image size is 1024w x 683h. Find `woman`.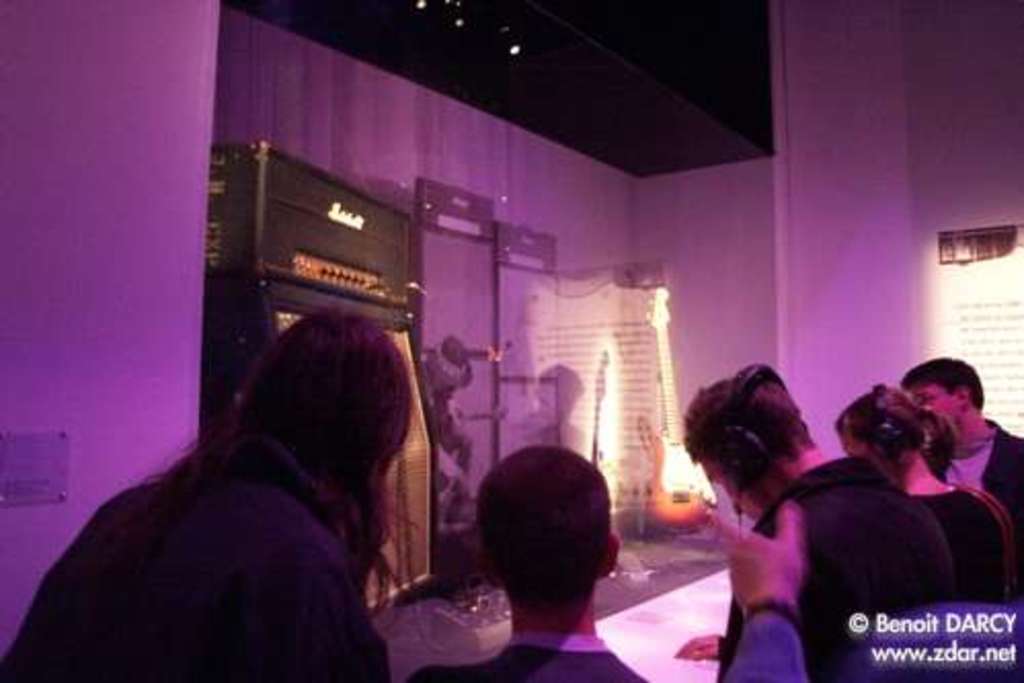
rect(0, 306, 410, 681).
